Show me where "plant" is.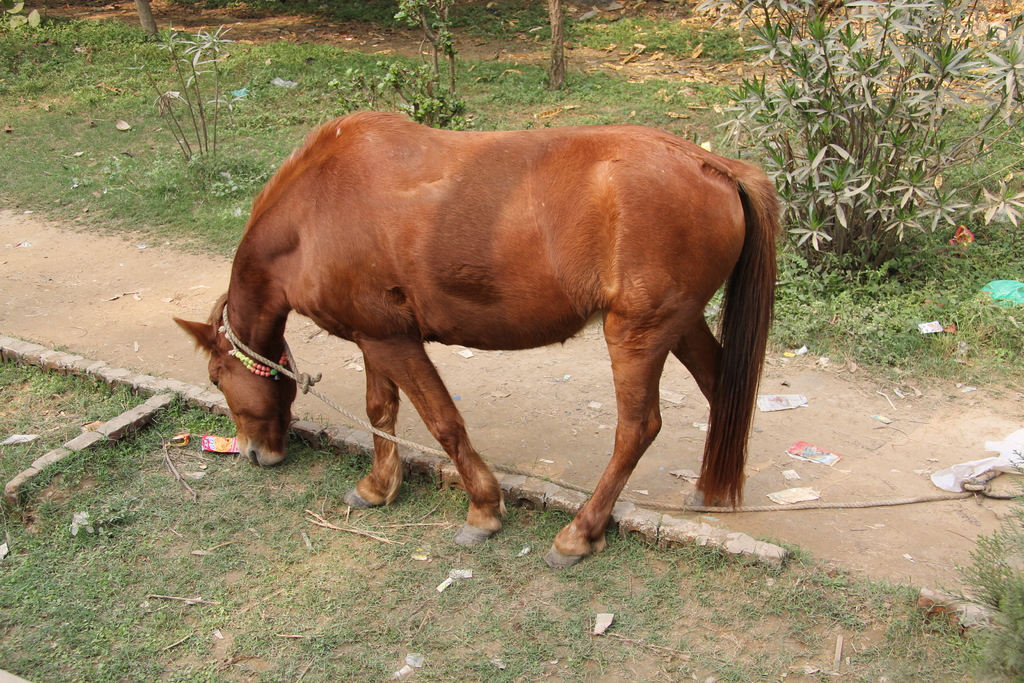
"plant" is at (123,24,248,179).
